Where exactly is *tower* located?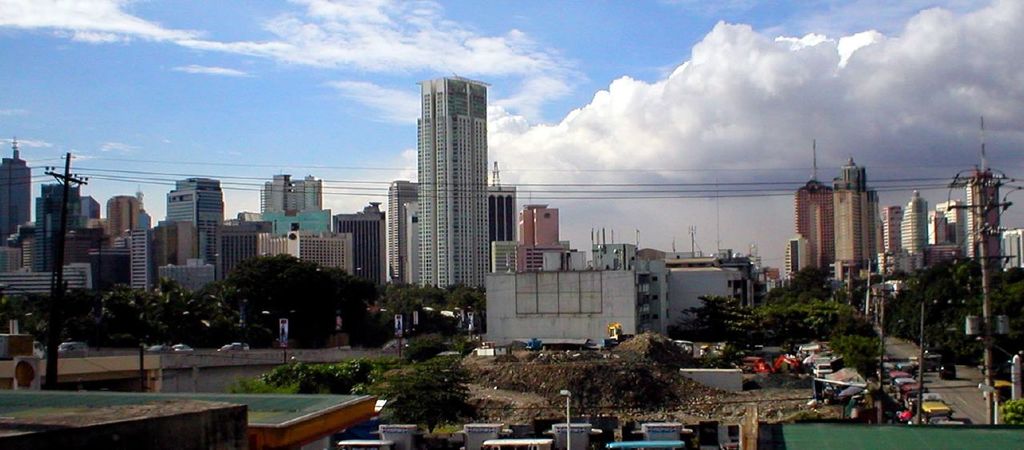
Its bounding box is <region>796, 142, 834, 267</region>.
